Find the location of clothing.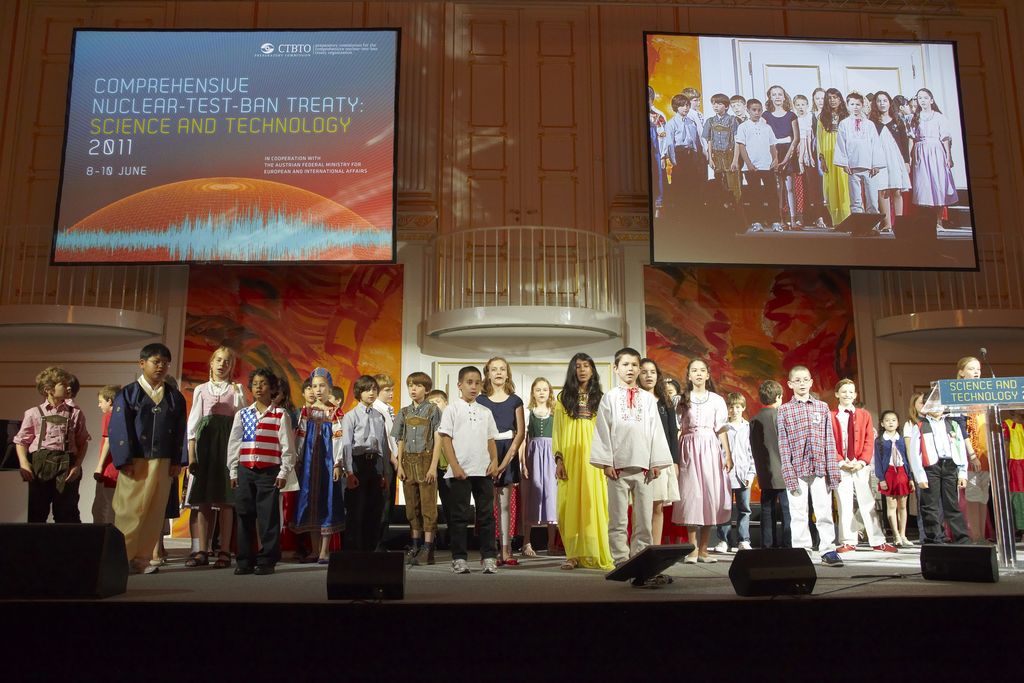
Location: crop(593, 375, 689, 570).
